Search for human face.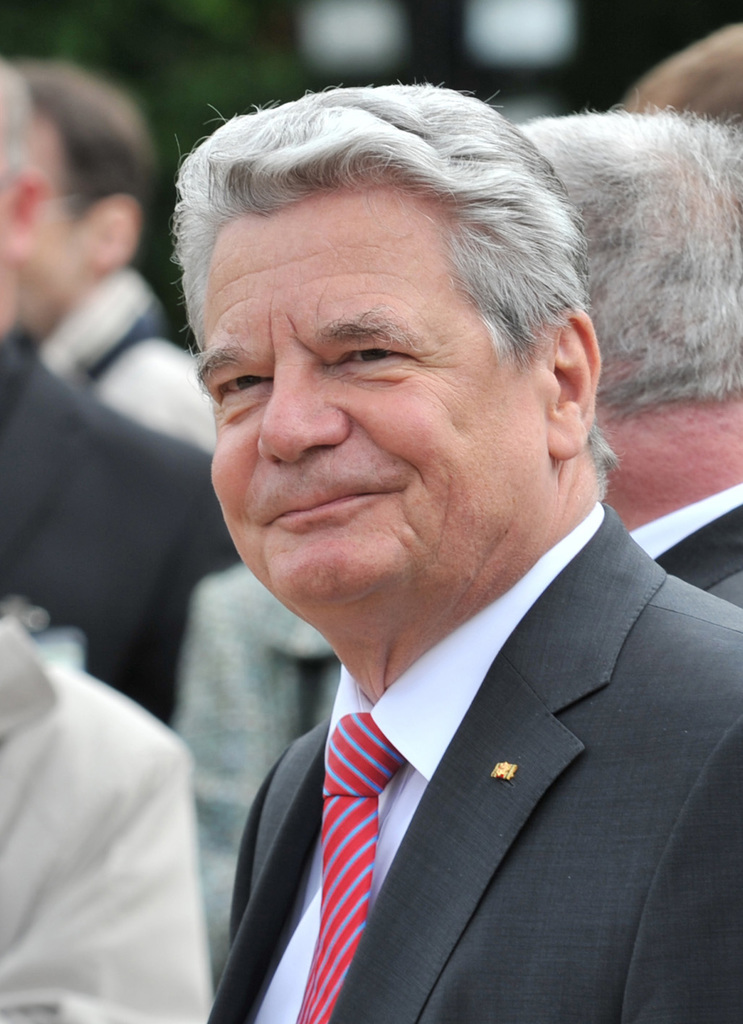
Found at rect(189, 198, 549, 603).
